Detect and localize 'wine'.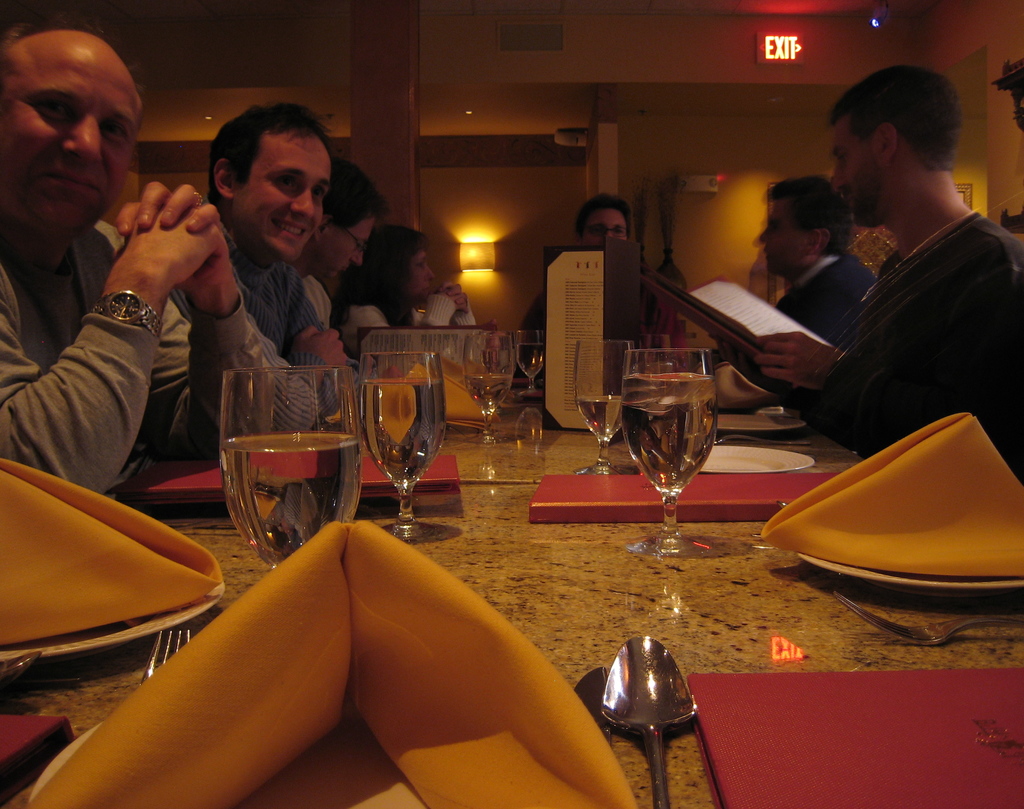
Localized at [575, 395, 619, 440].
